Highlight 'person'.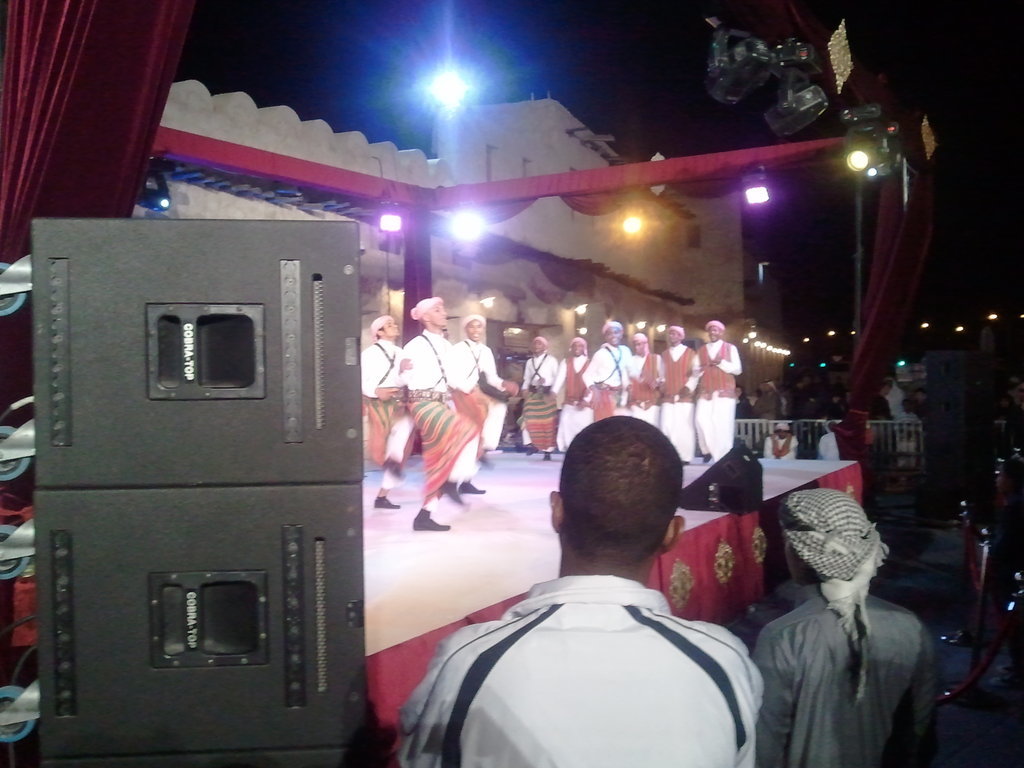
Highlighted region: rect(558, 334, 595, 453).
